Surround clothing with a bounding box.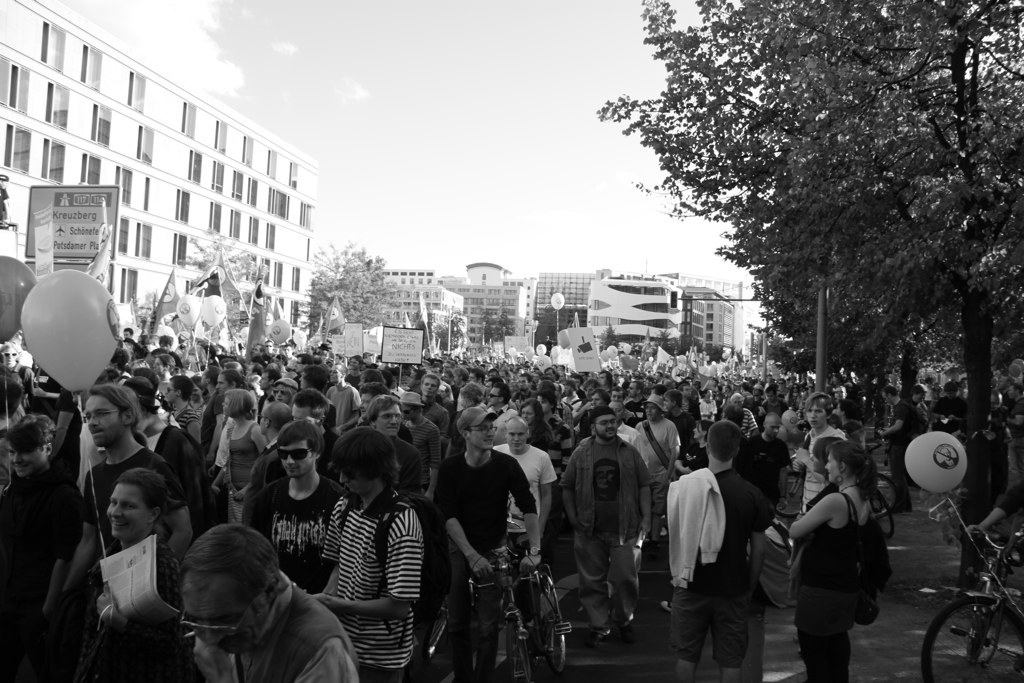
select_region(93, 540, 190, 682).
